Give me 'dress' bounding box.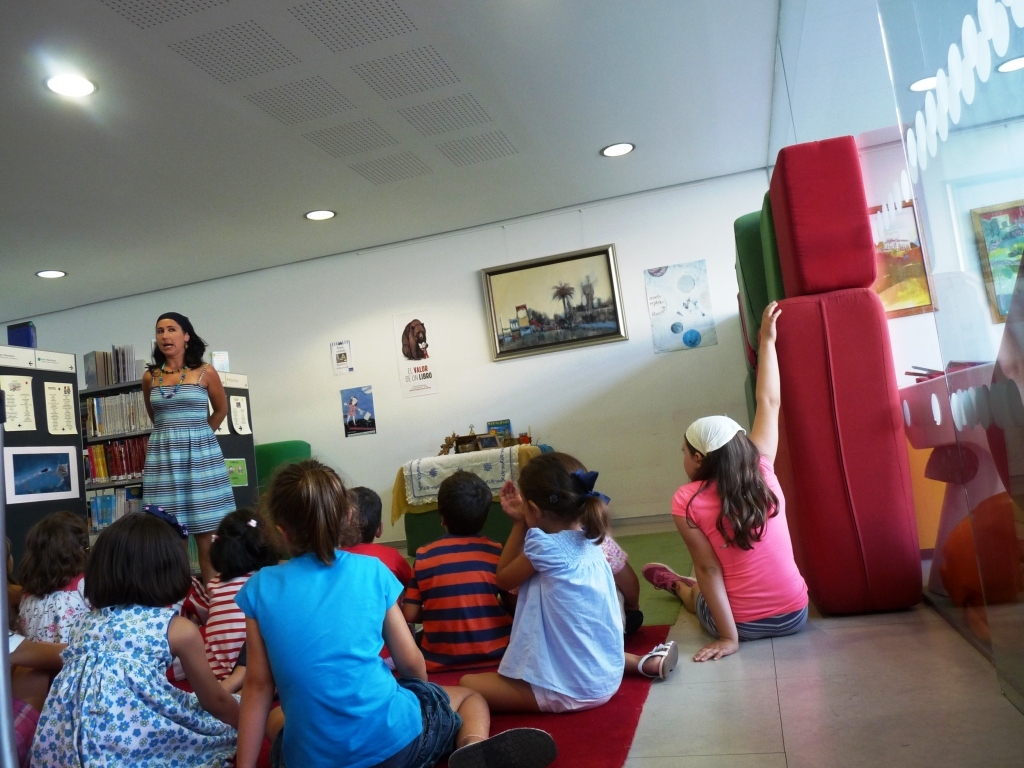
(x1=33, y1=599, x2=245, y2=767).
